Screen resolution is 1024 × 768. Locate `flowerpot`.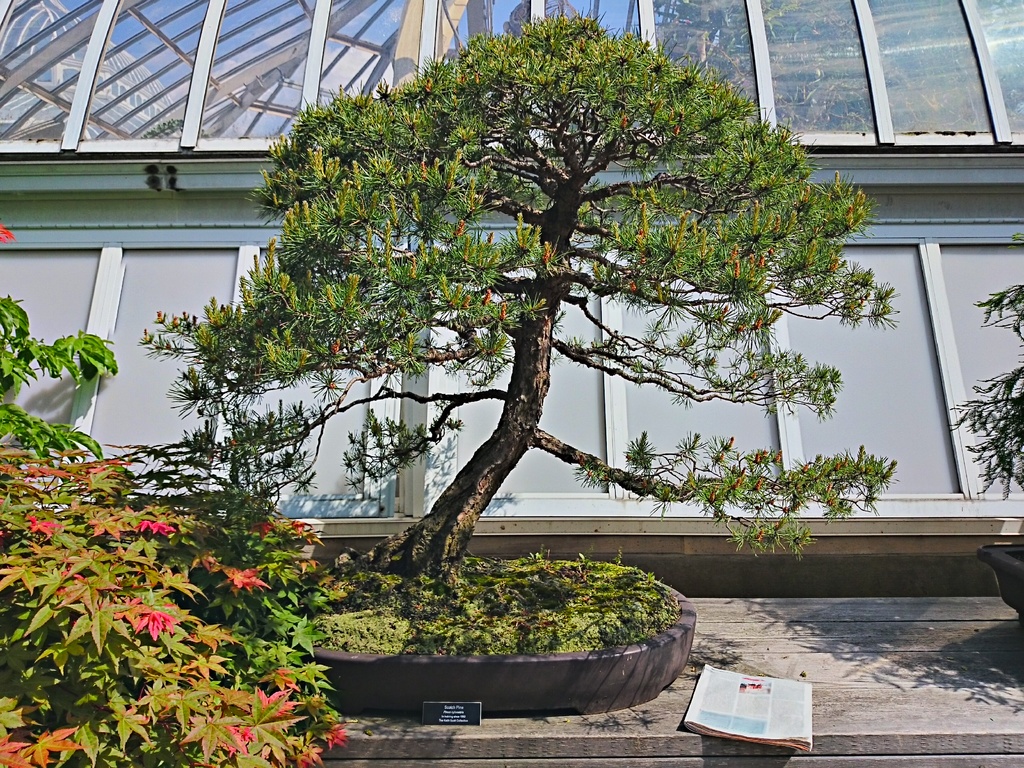
BBox(300, 550, 698, 720).
